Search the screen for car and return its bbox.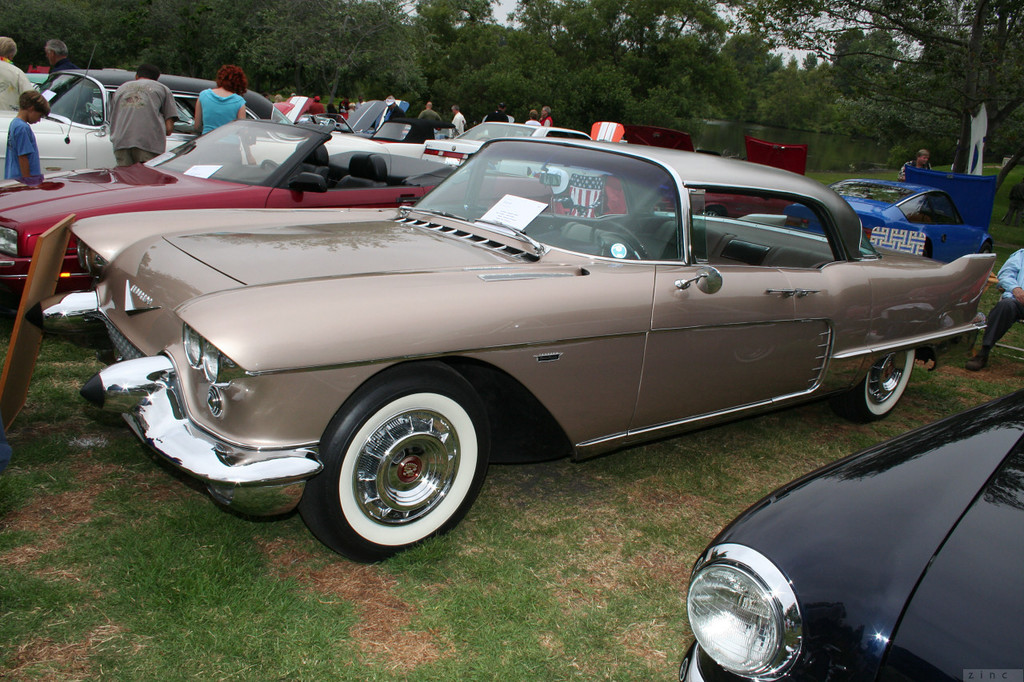
Found: box(676, 389, 1023, 681).
